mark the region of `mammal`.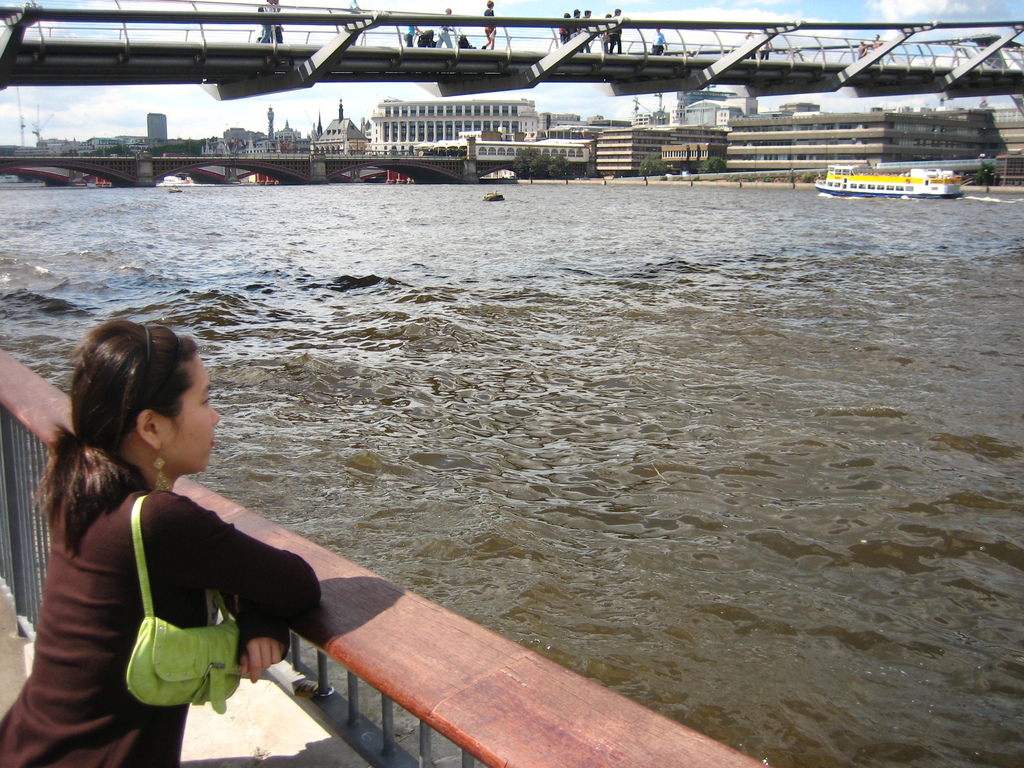
Region: [872,33,883,65].
